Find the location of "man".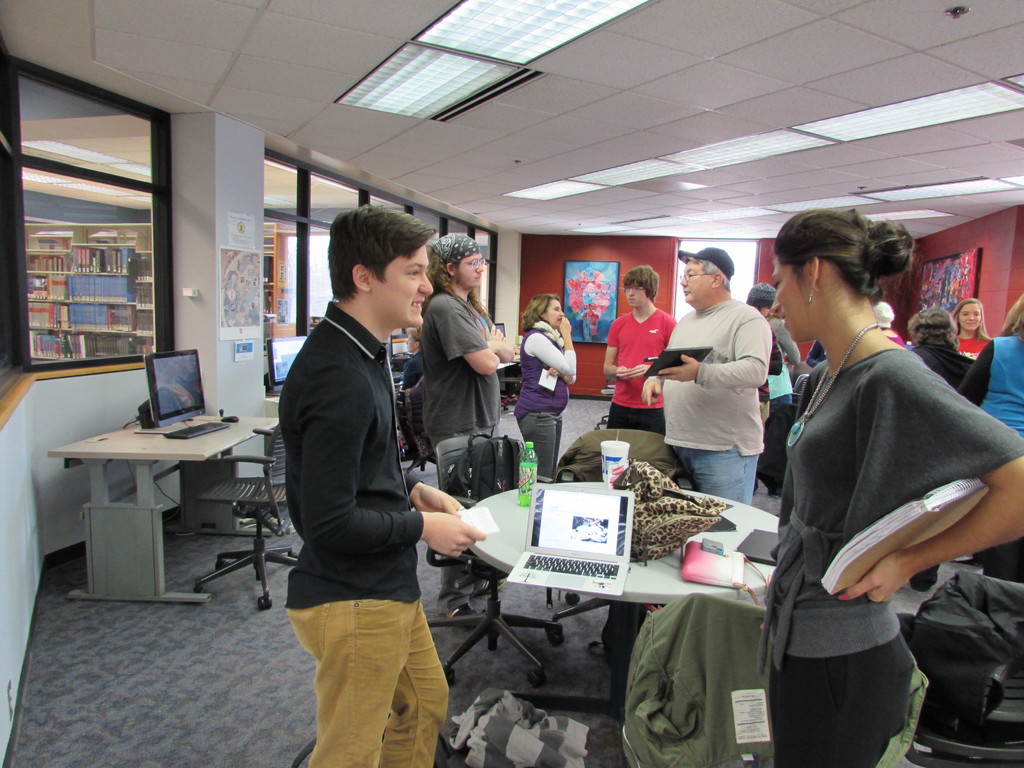
Location: Rect(643, 246, 778, 504).
